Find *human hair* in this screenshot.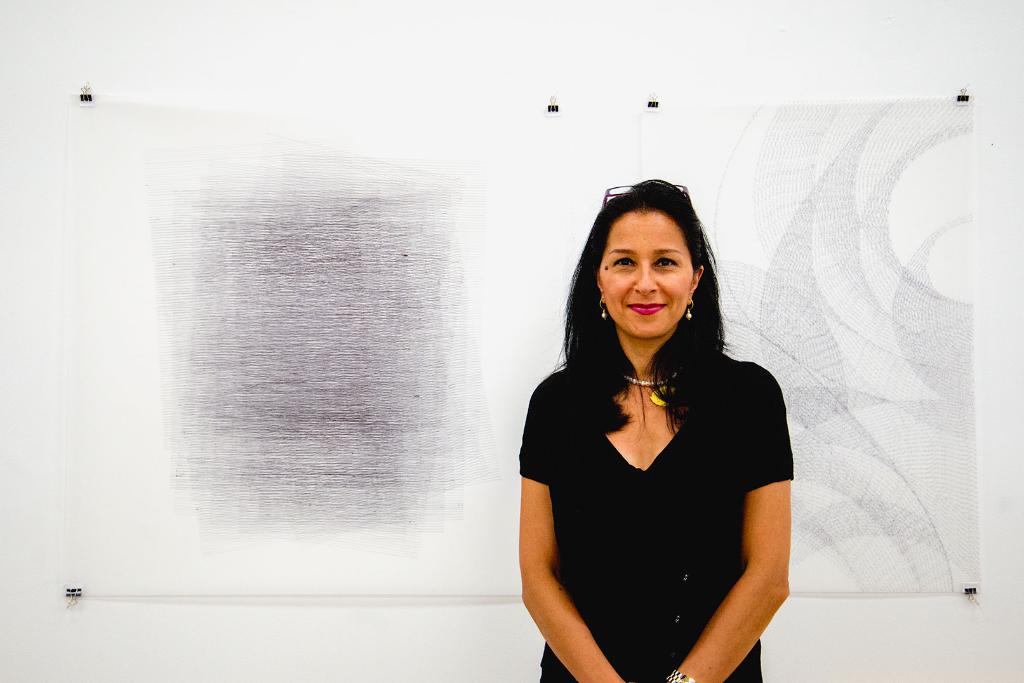
The bounding box for *human hair* is <bbox>553, 169, 769, 495</bbox>.
